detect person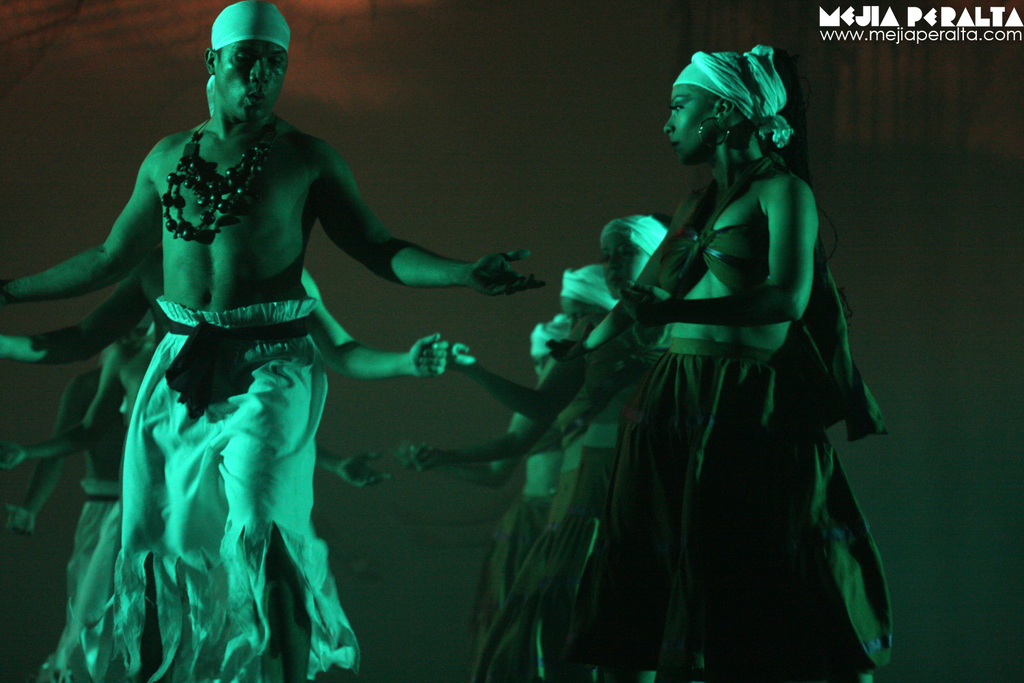
[x1=1, y1=314, x2=397, y2=495]
